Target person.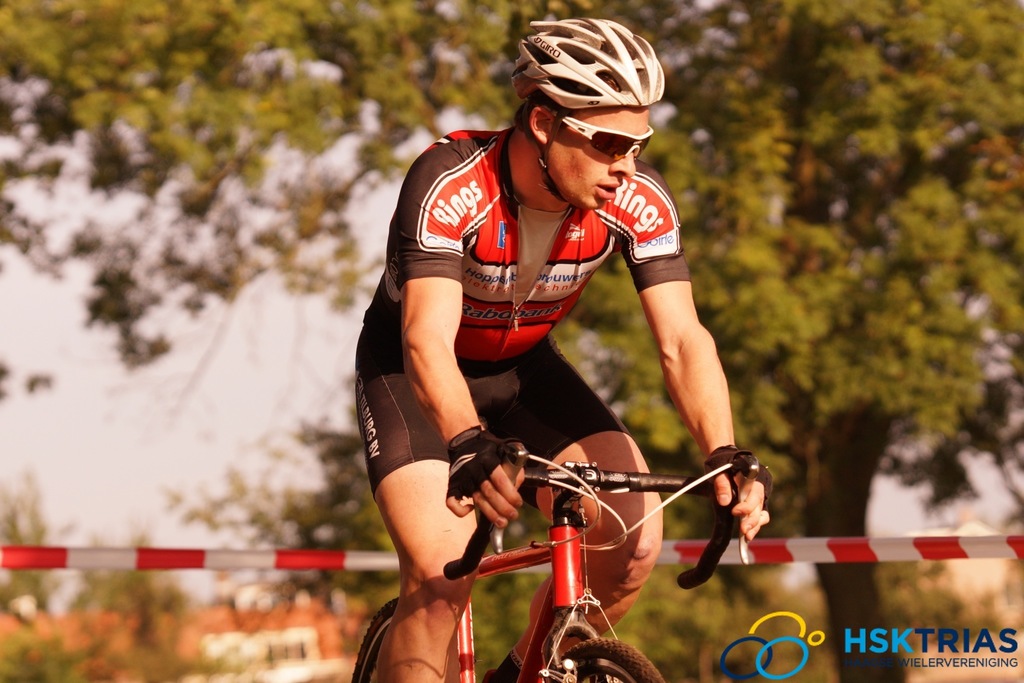
Target region: <box>353,53,751,659</box>.
